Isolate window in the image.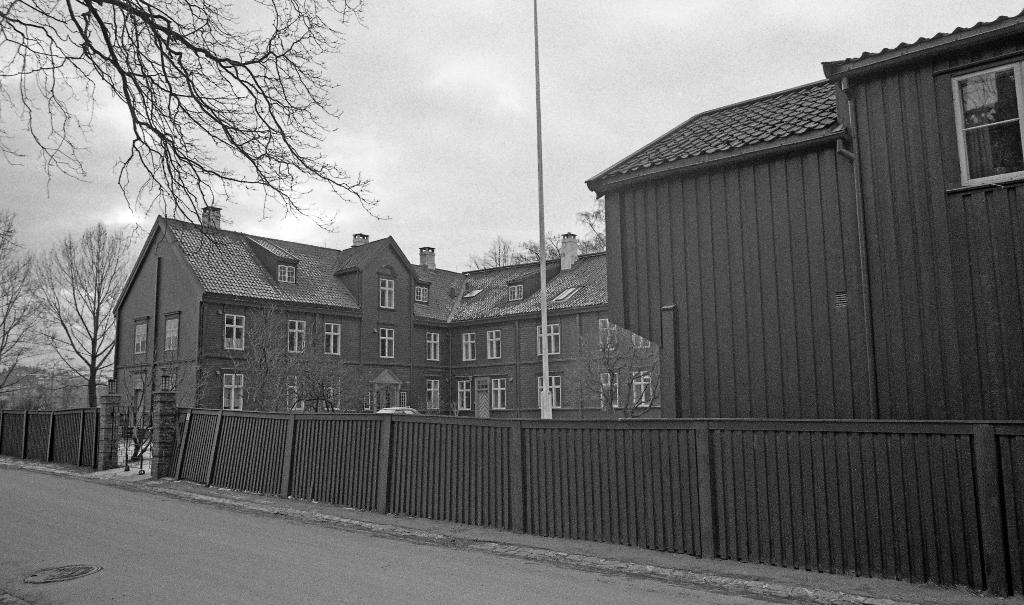
Isolated region: [x1=628, y1=369, x2=655, y2=403].
